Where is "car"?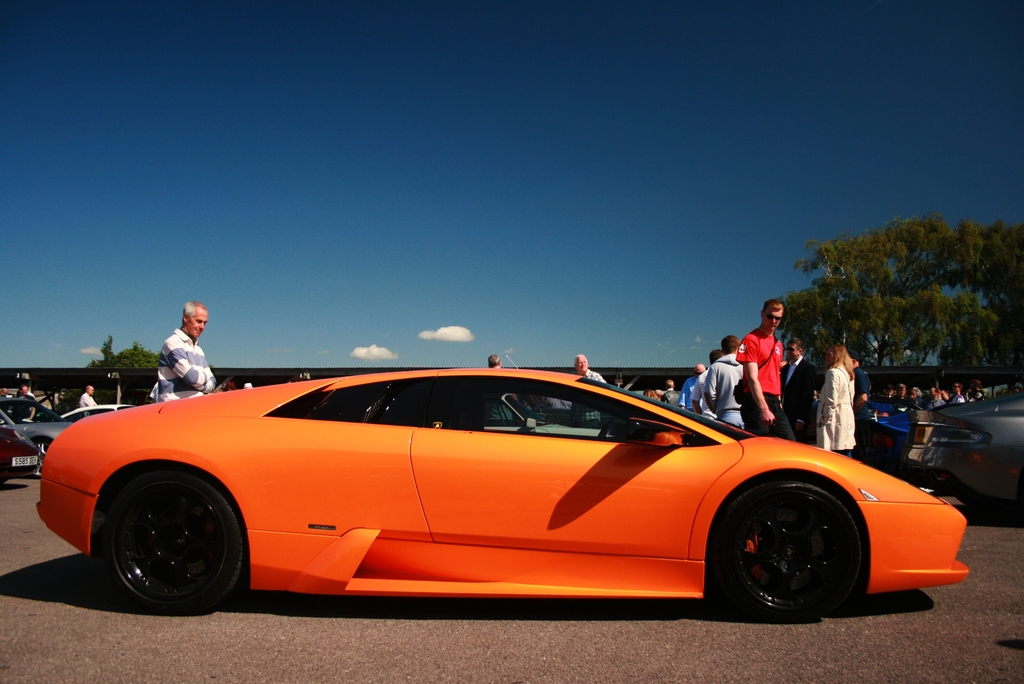
rect(845, 387, 917, 486).
